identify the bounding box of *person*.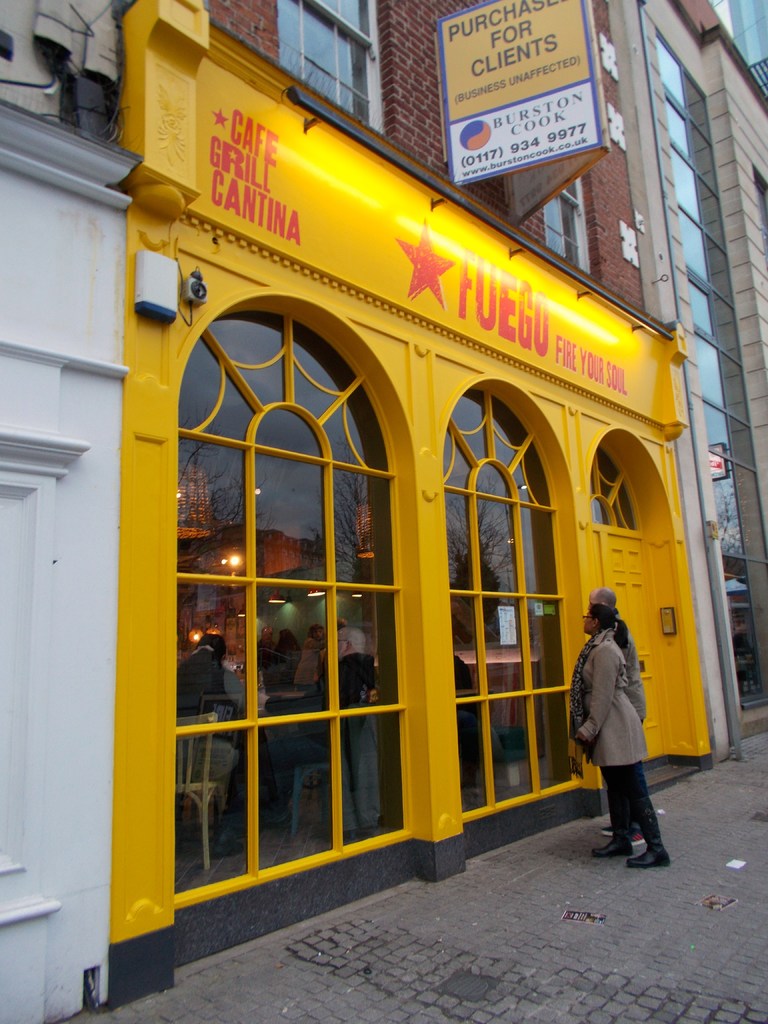
(x1=561, y1=598, x2=671, y2=874).
